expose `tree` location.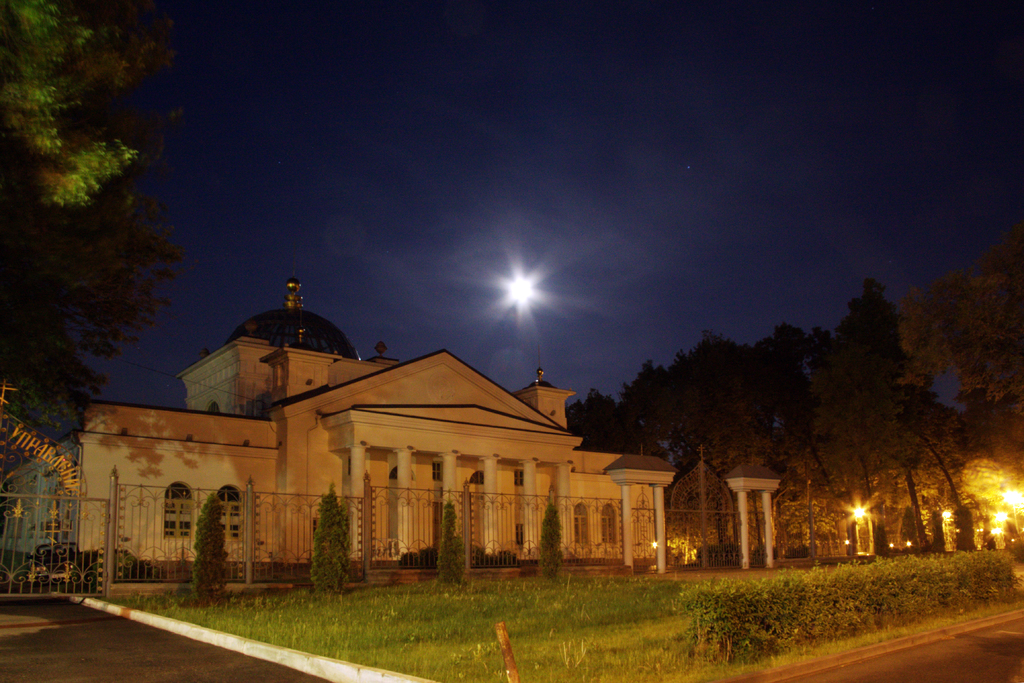
Exposed at Rect(309, 479, 349, 605).
